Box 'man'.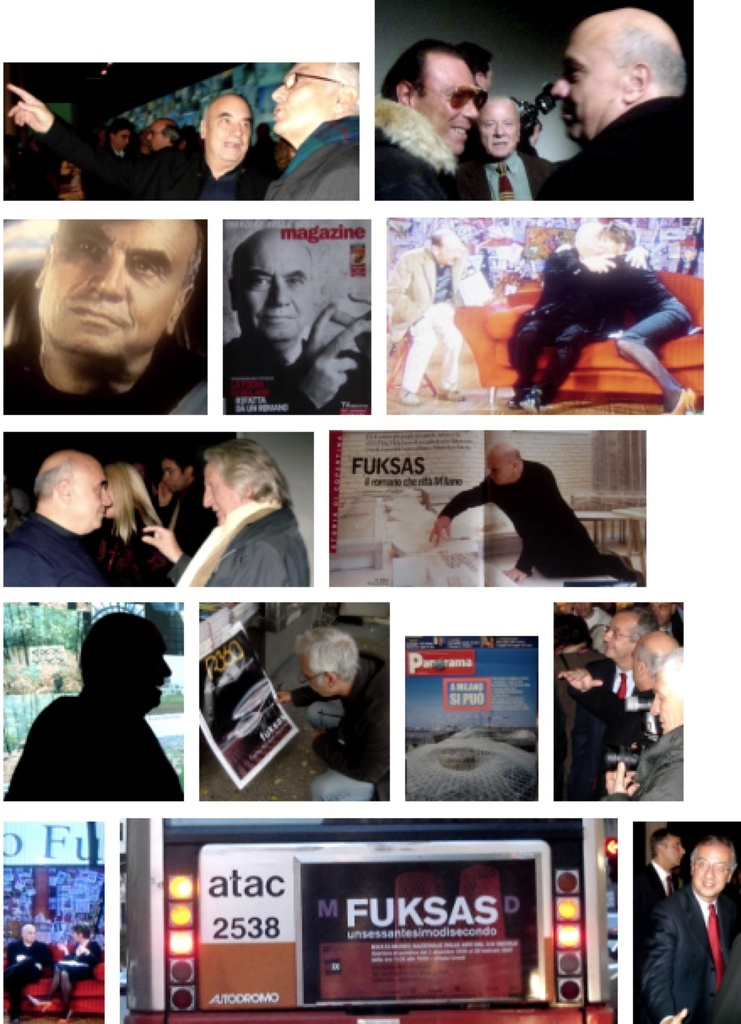
BBox(267, 64, 356, 201).
